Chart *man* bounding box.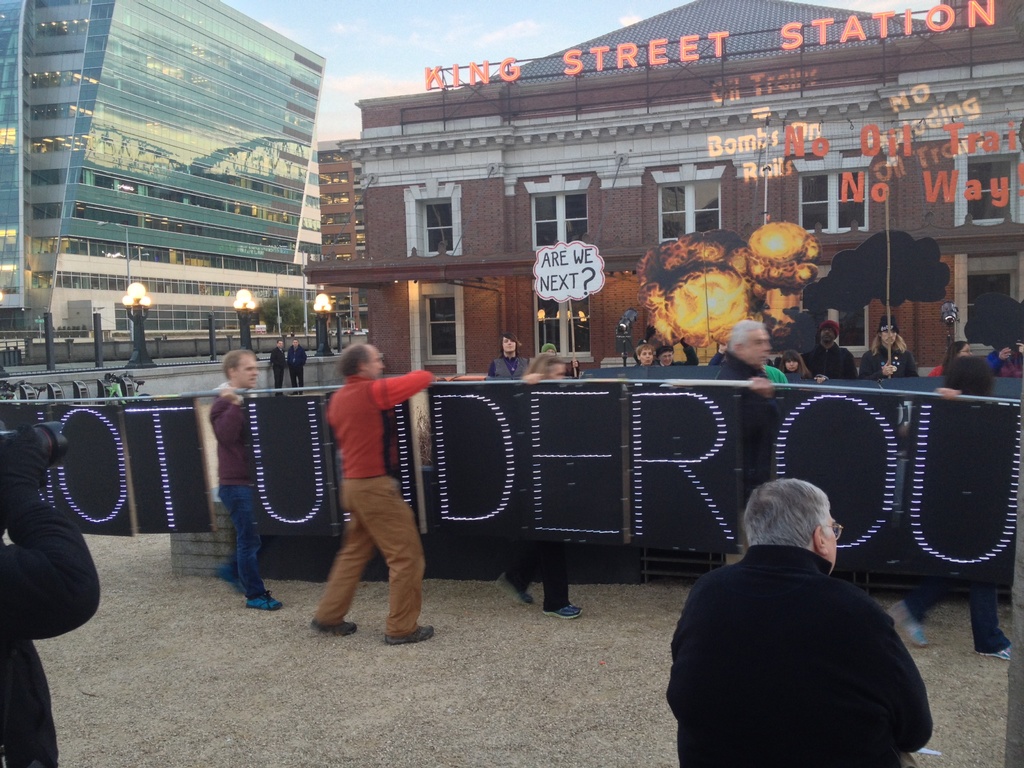
Charted: <region>804, 317, 853, 380</region>.
